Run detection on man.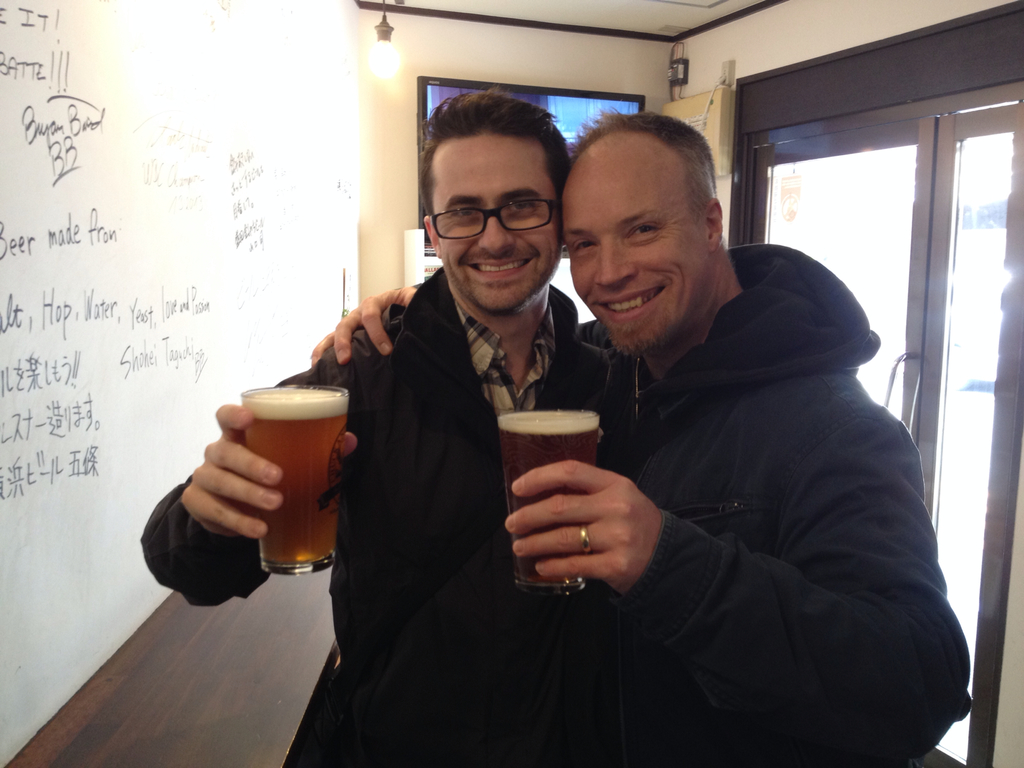
Result: pyautogui.locateOnScreen(305, 108, 972, 767).
